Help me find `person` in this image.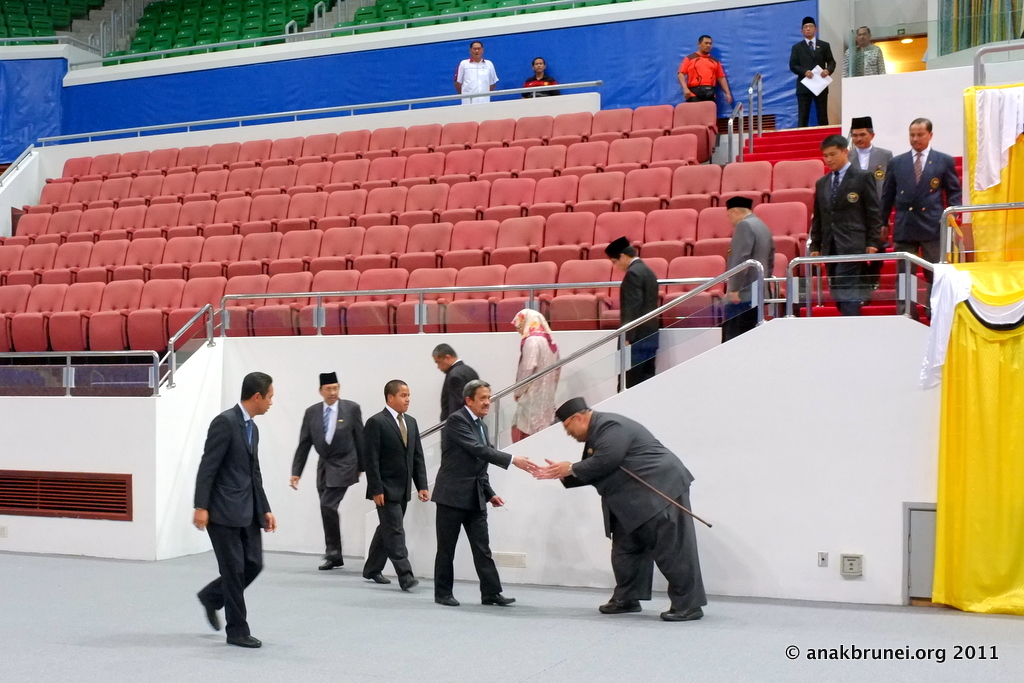
Found it: <box>812,141,880,316</box>.
